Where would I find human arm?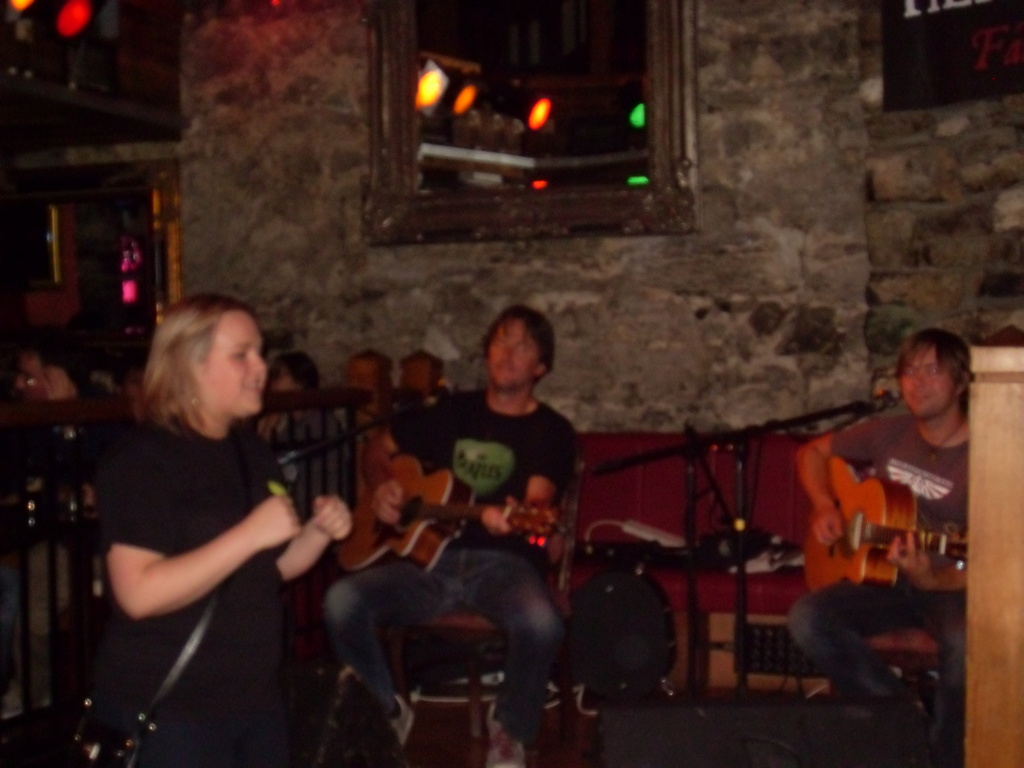
At 789,410,883,556.
